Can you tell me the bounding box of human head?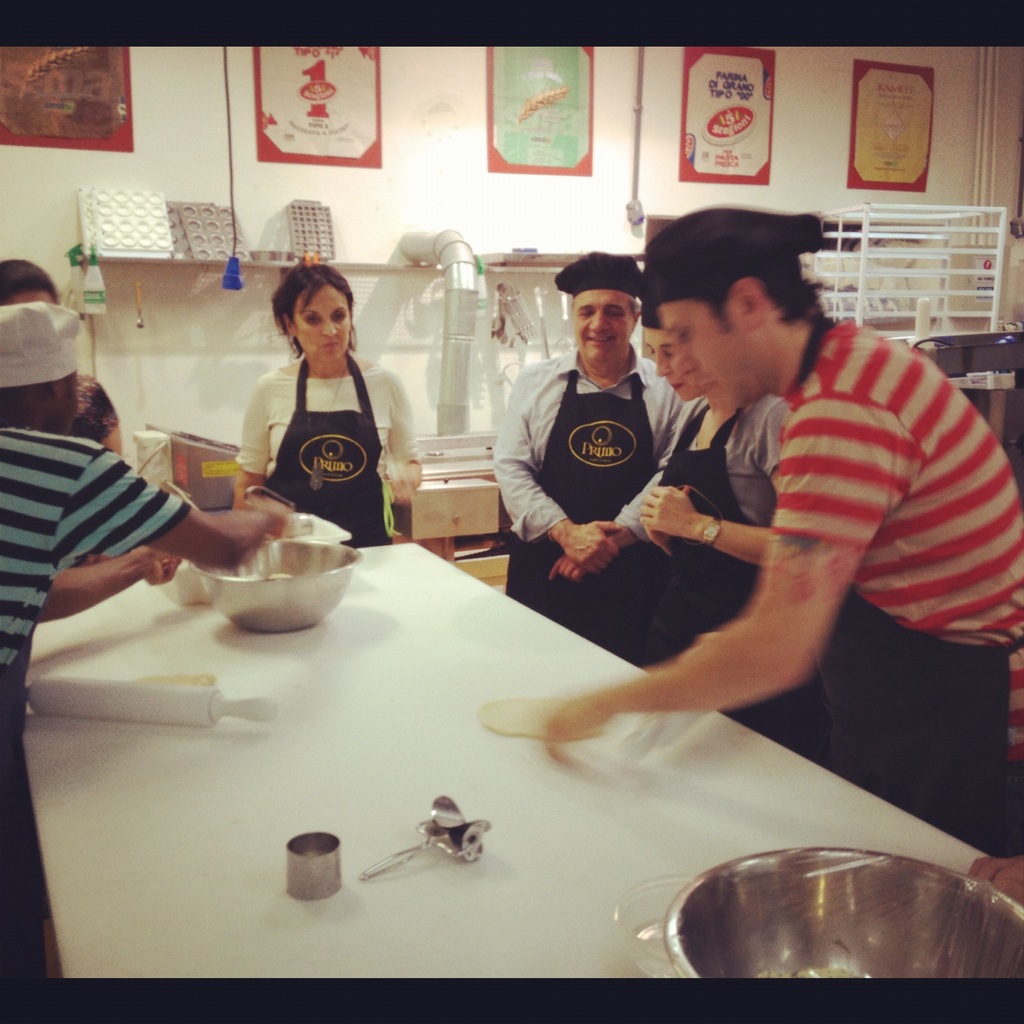
[643, 202, 825, 414].
